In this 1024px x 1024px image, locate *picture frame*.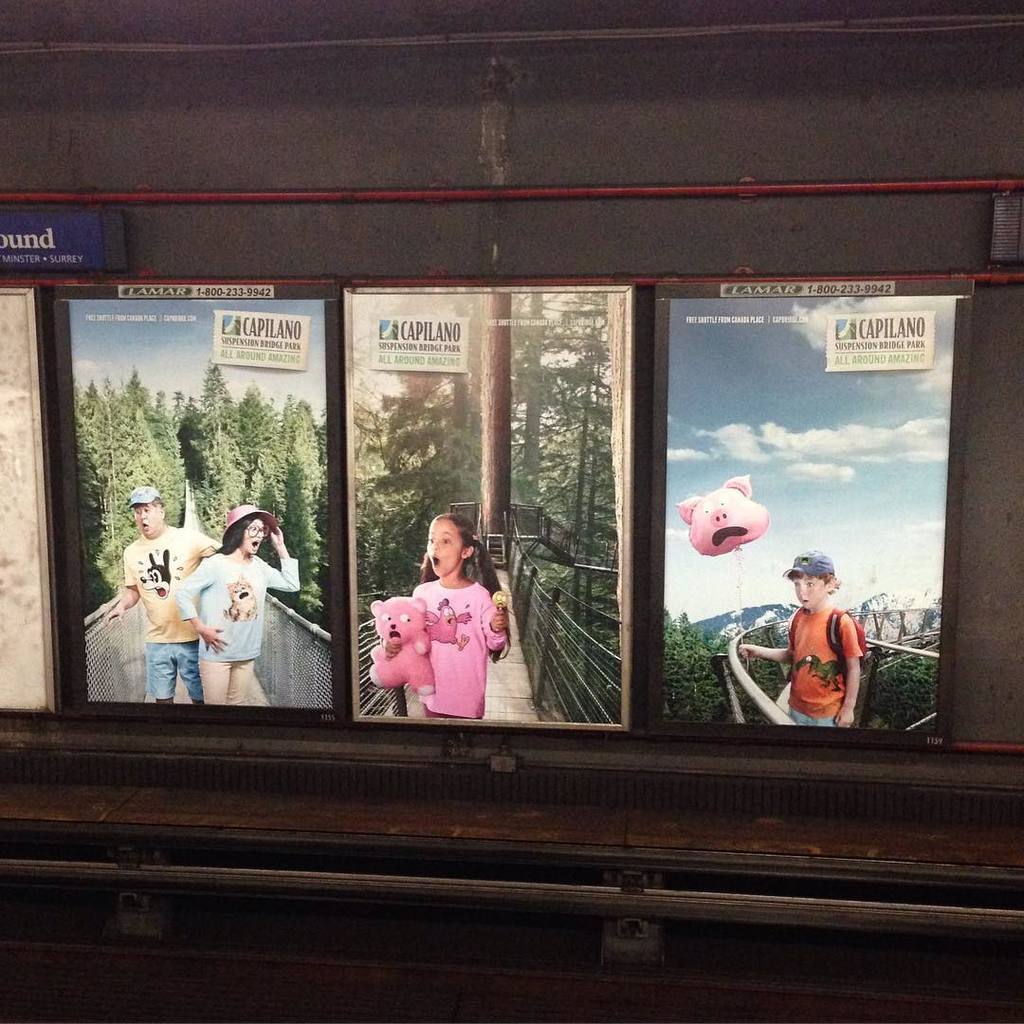
Bounding box: {"x1": 0, "y1": 291, "x2": 64, "y2": 737}.
